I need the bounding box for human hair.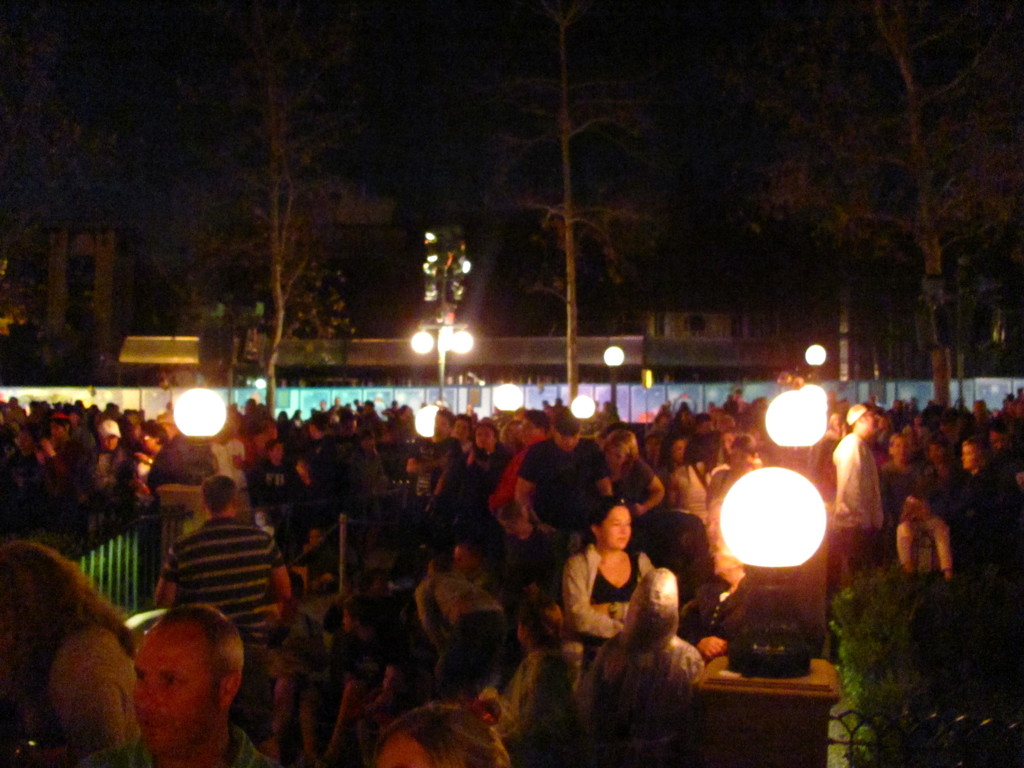
Here it is: [371,684,517,767].
